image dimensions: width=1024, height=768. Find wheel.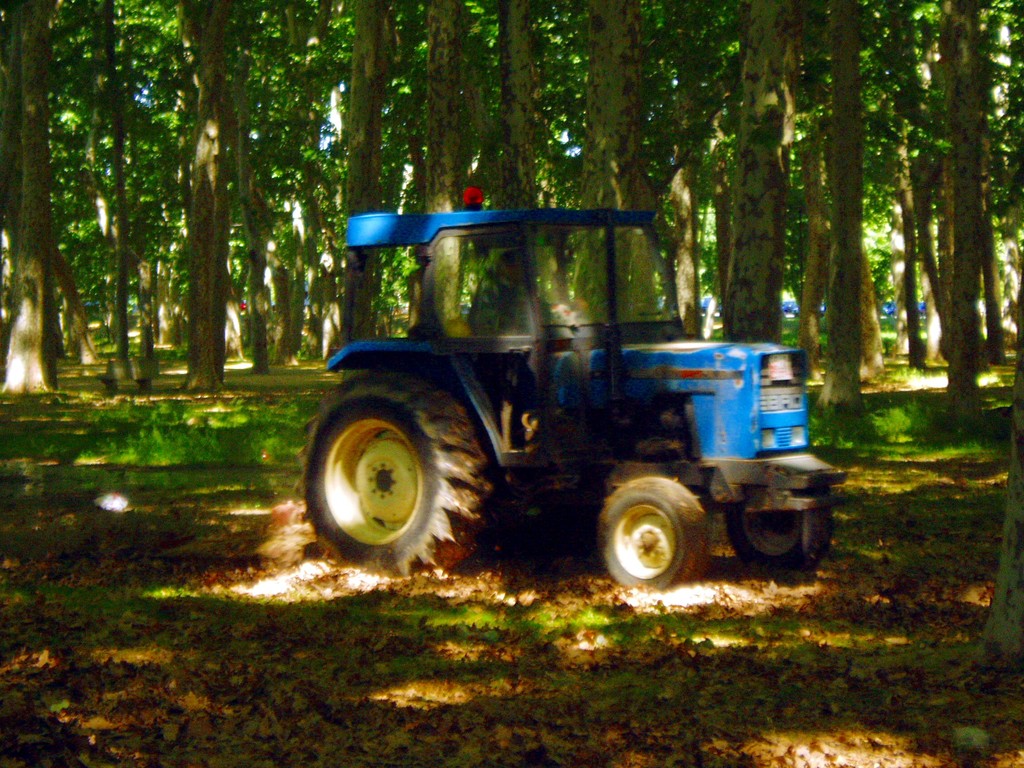
<bbox>296, 372, 500, 584</bbox>.
